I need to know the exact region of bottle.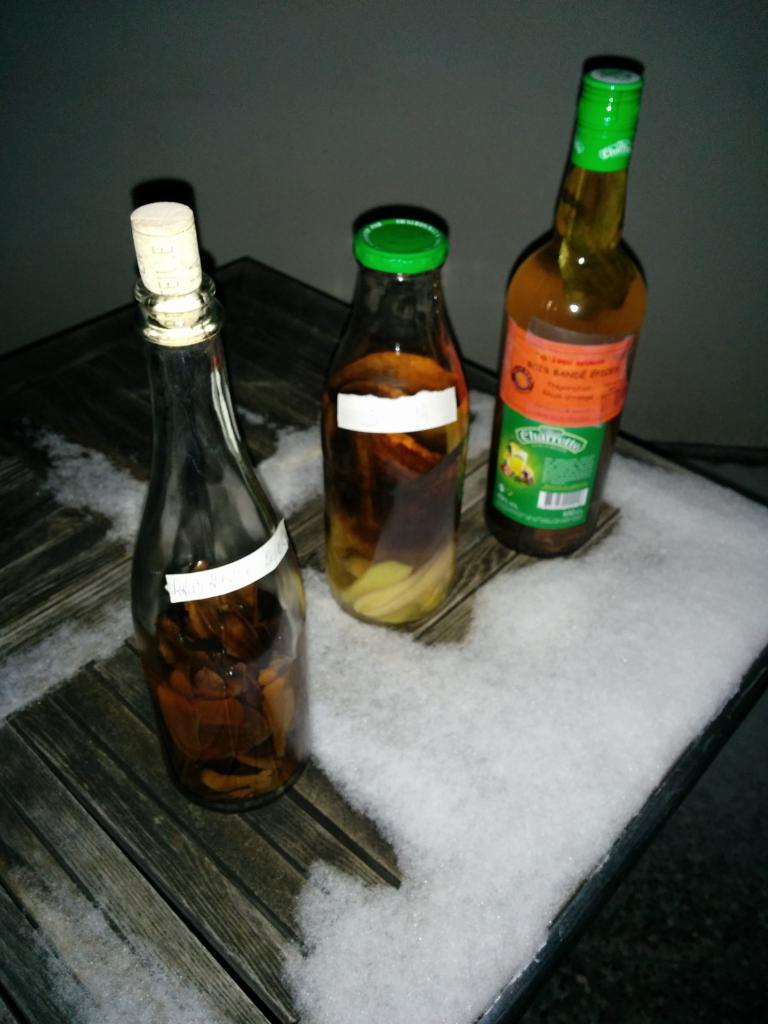
Region: 115,208,300,822.
